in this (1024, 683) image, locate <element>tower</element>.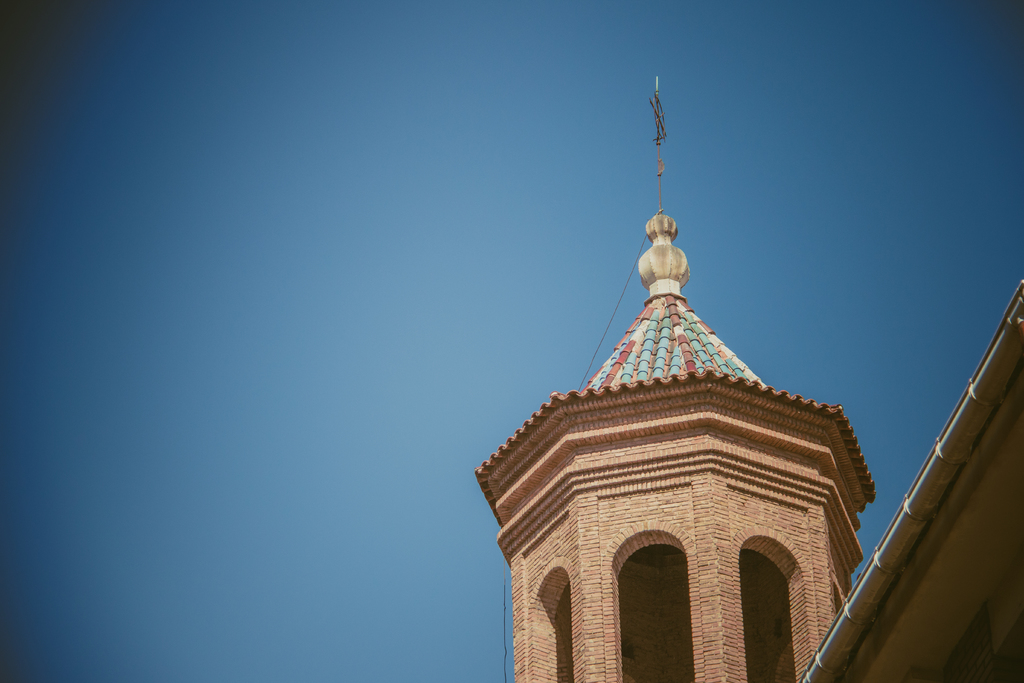
Bounding box: x1=472, y1=81, x2=876, y2=682.
